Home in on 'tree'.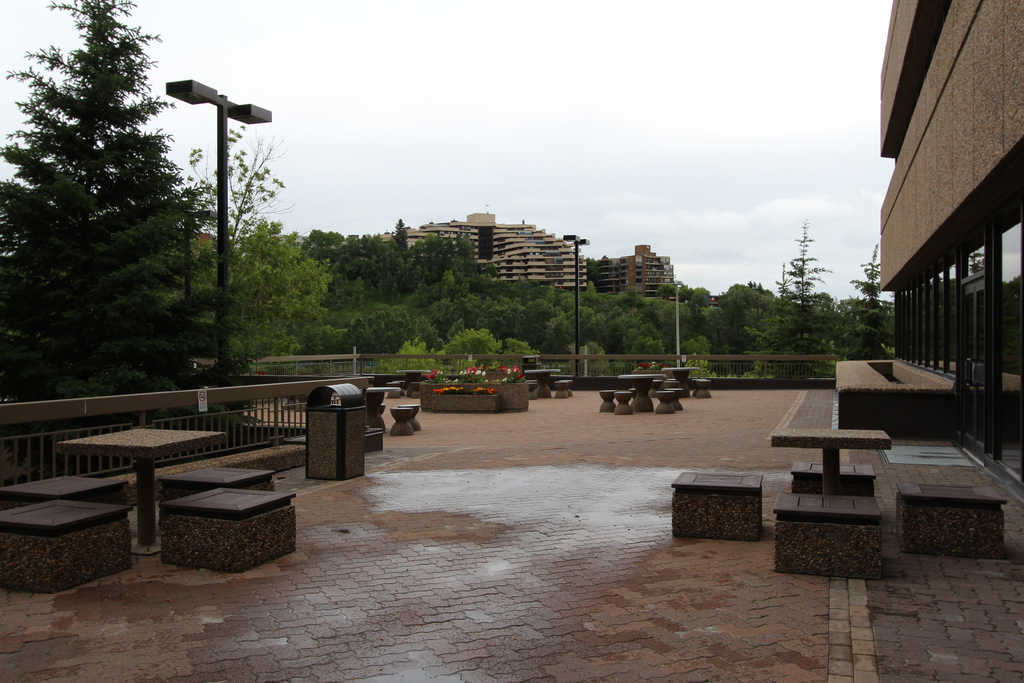
Homed in at (17,18,200,406).
